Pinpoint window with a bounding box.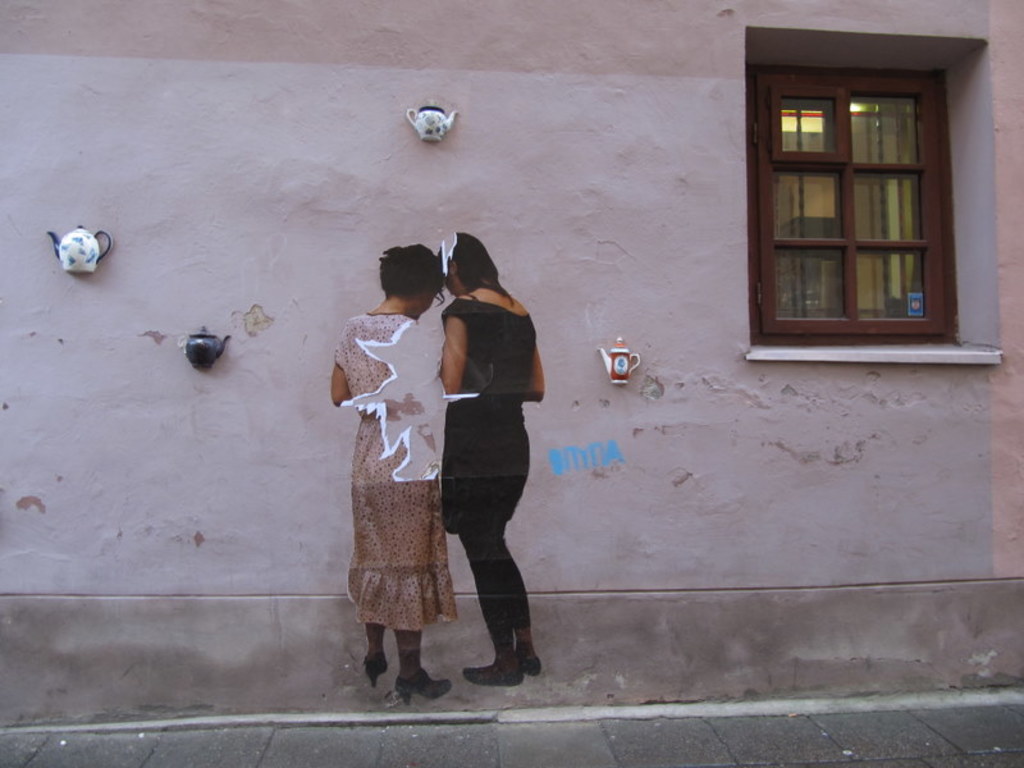
select_region(746, 63, 960, 338).
